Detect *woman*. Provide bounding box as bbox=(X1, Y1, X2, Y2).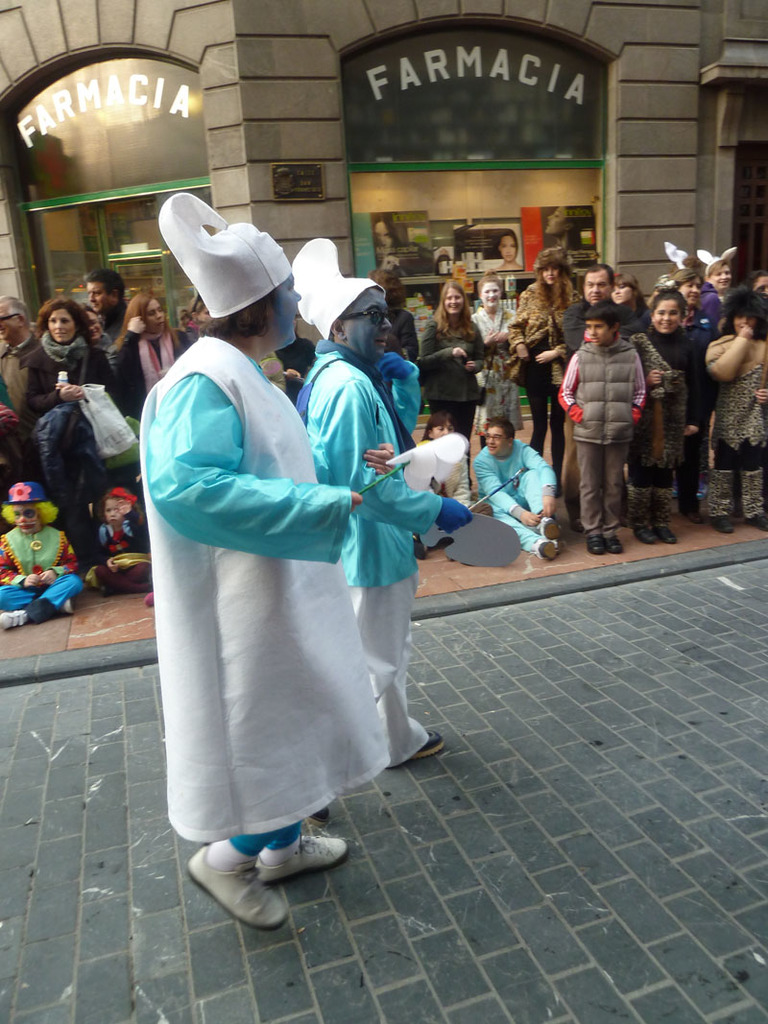
bbox=(111, 280, 199, 413).
